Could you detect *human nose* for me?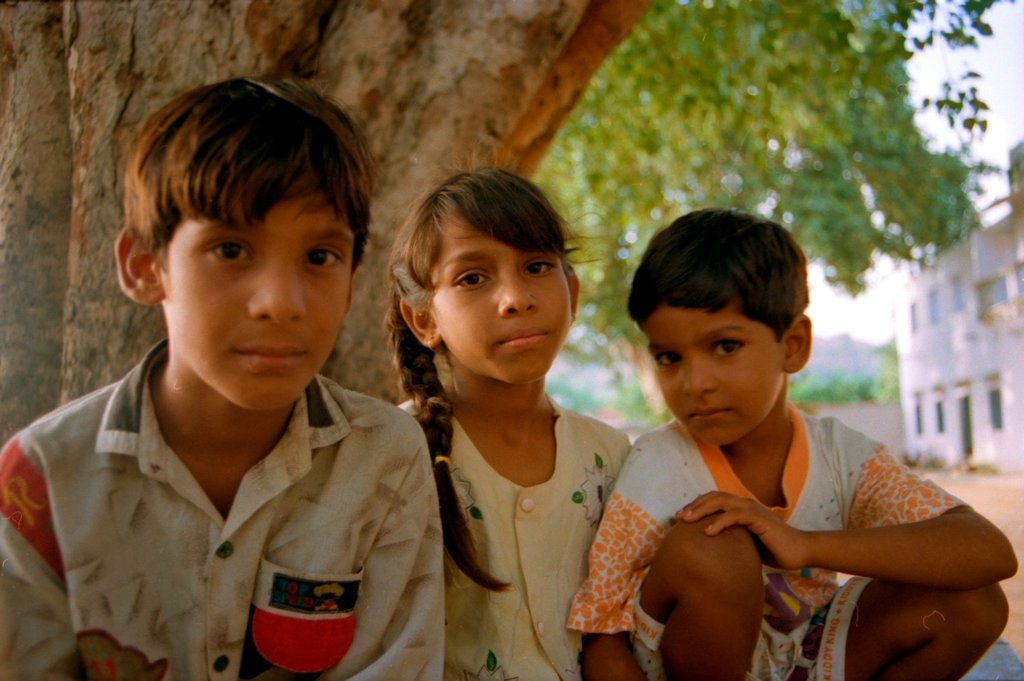
Detection result: [x1=250, y1=259, x2=307, y2=325].
